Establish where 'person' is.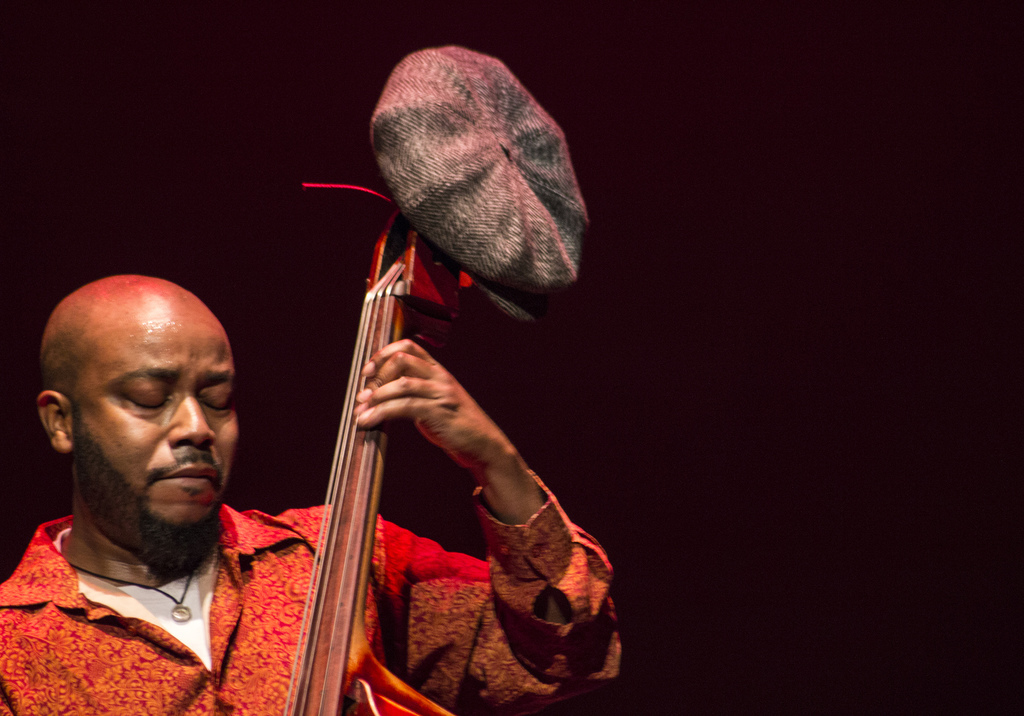
Established at [x1=240, y1=84, x2=603, y2=688].
